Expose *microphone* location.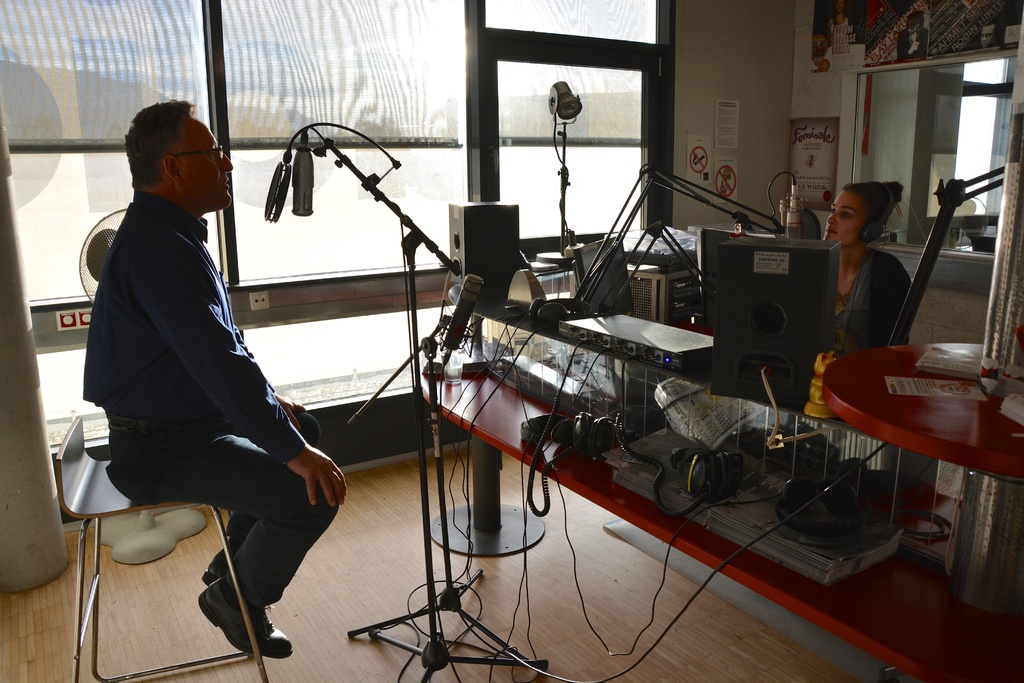
Exposed at box=[262, 160, 290, 220].
